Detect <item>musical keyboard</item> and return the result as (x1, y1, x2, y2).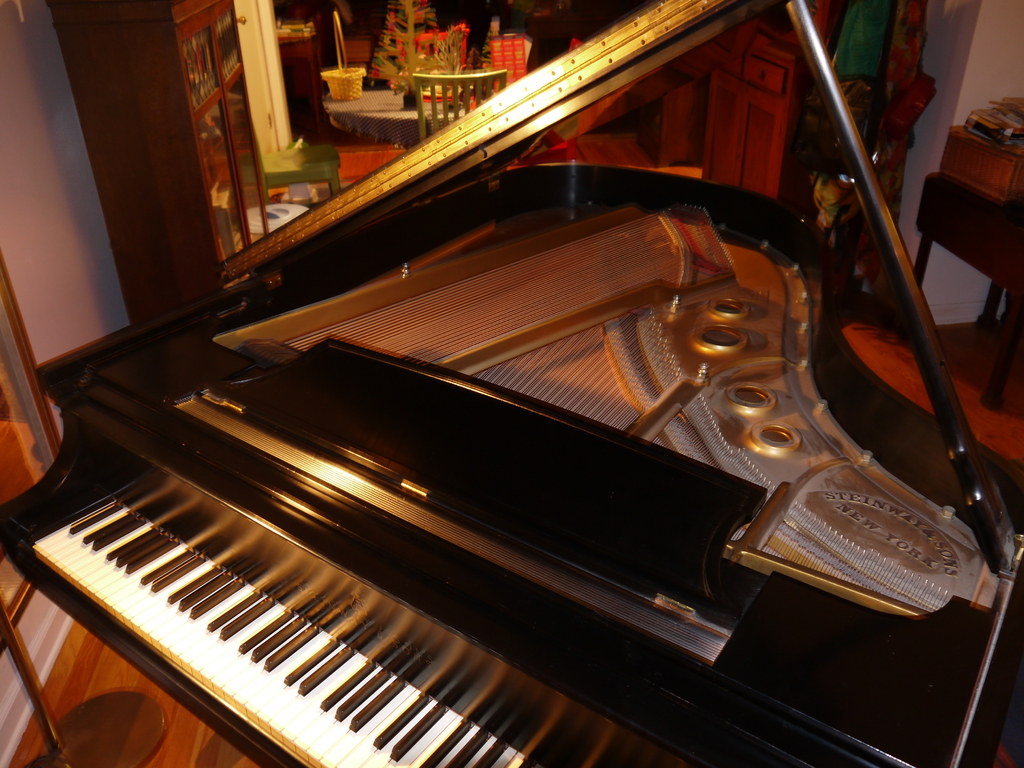
(20, 467, 745, 767).
